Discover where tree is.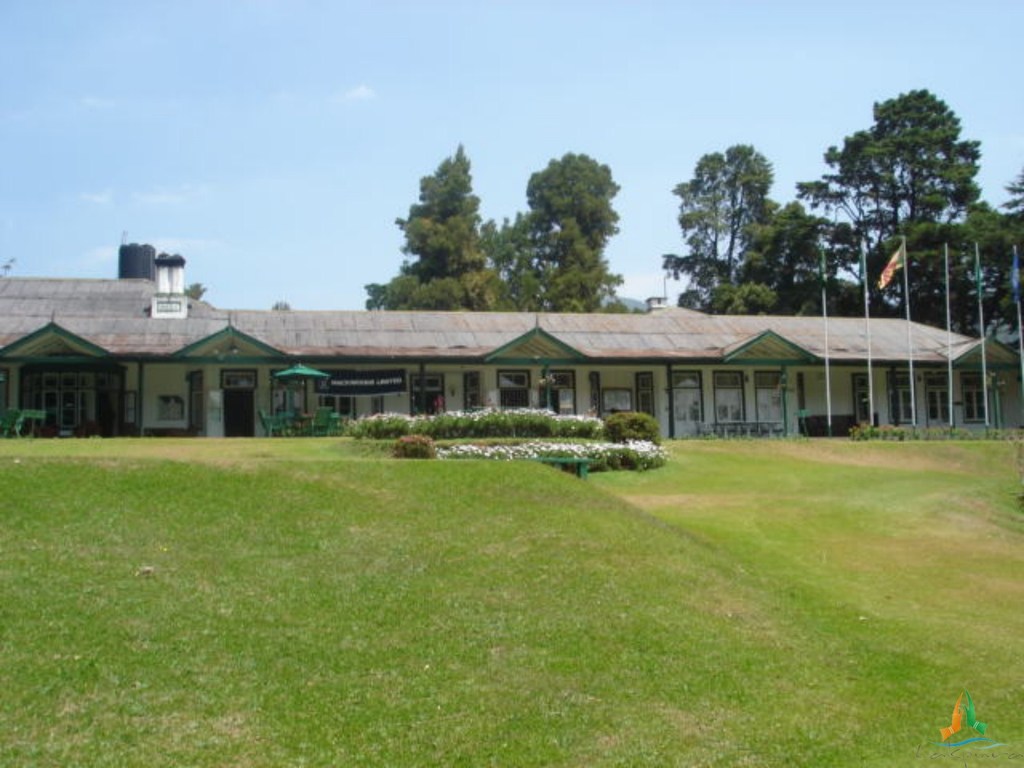
Discovered at [left=795, top=86, right=980, bottom=259].
